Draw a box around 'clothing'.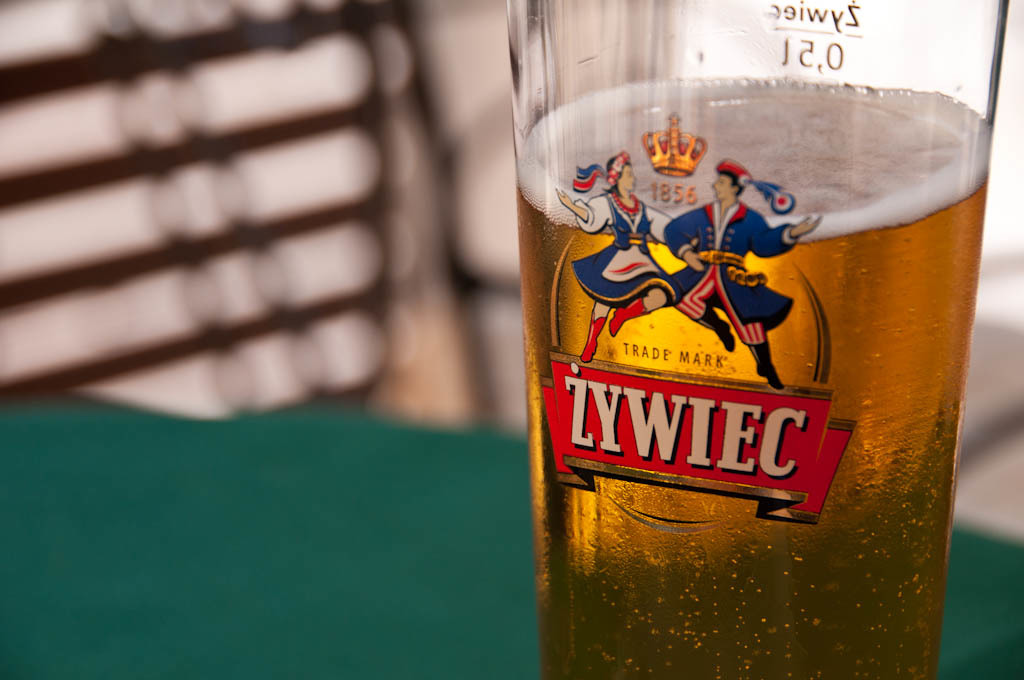
664:200:796:343.
